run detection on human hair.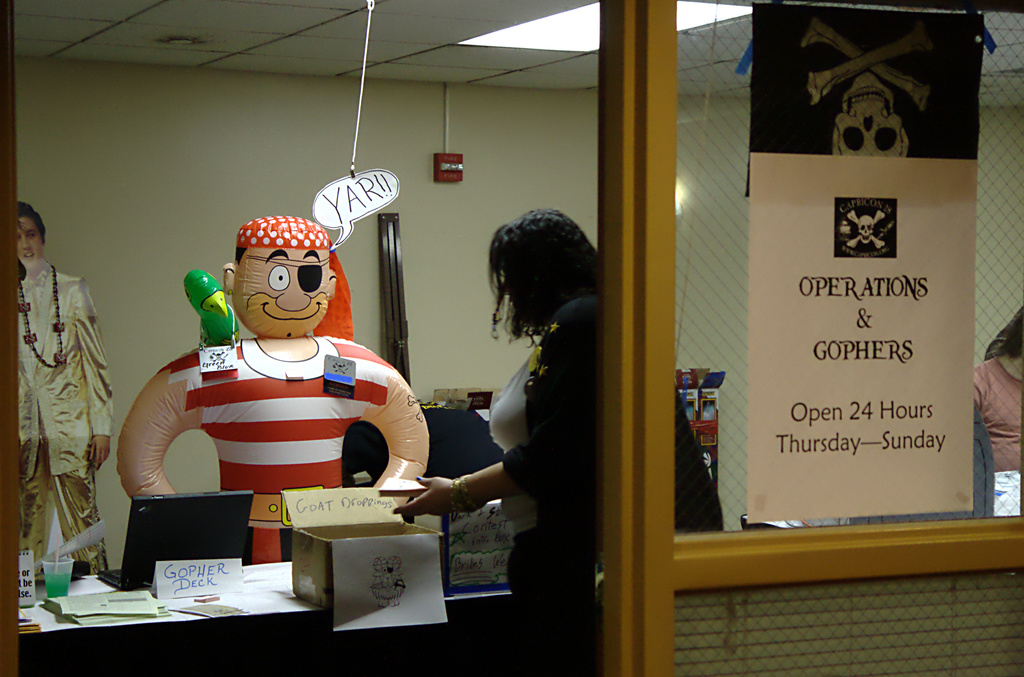
Result: x1=986, y1=307, x2=1023, y2=363.
